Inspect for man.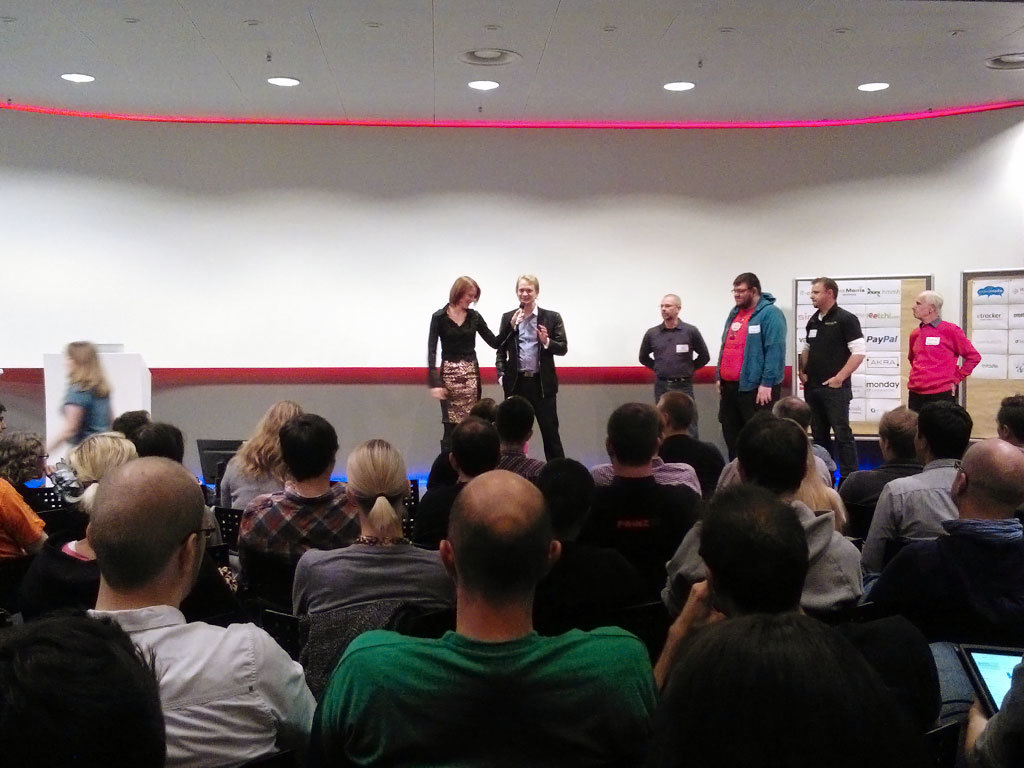
Inspection: <bbox>412, 415, 501, 554</bbox>.
